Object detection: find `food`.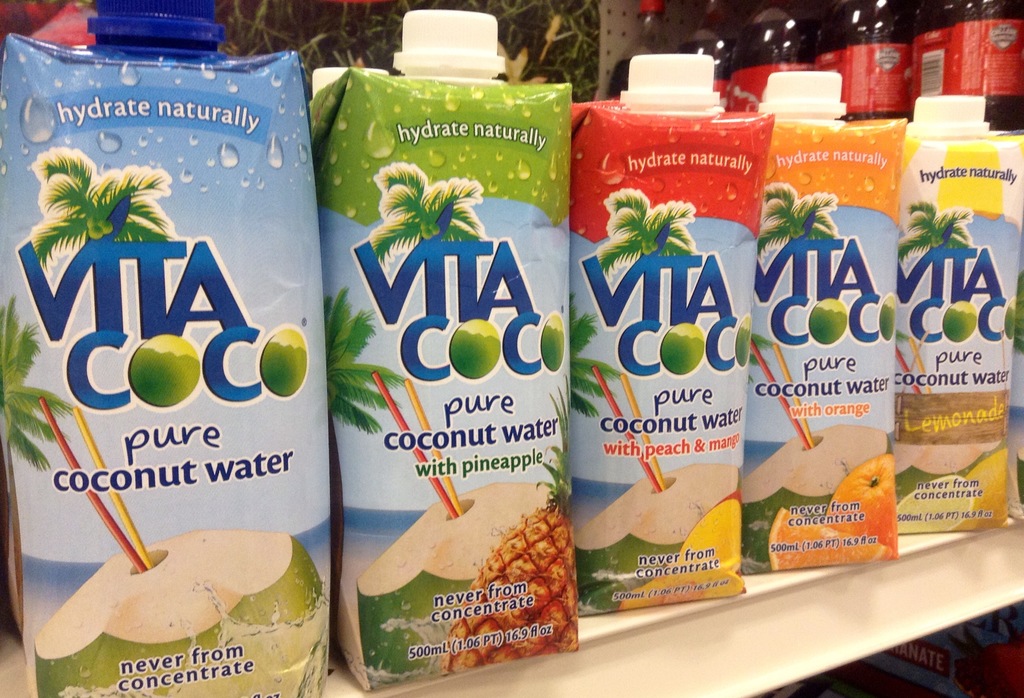
{"x1": 618, "y1": 489, "x2": 741, "y2": 611}.
